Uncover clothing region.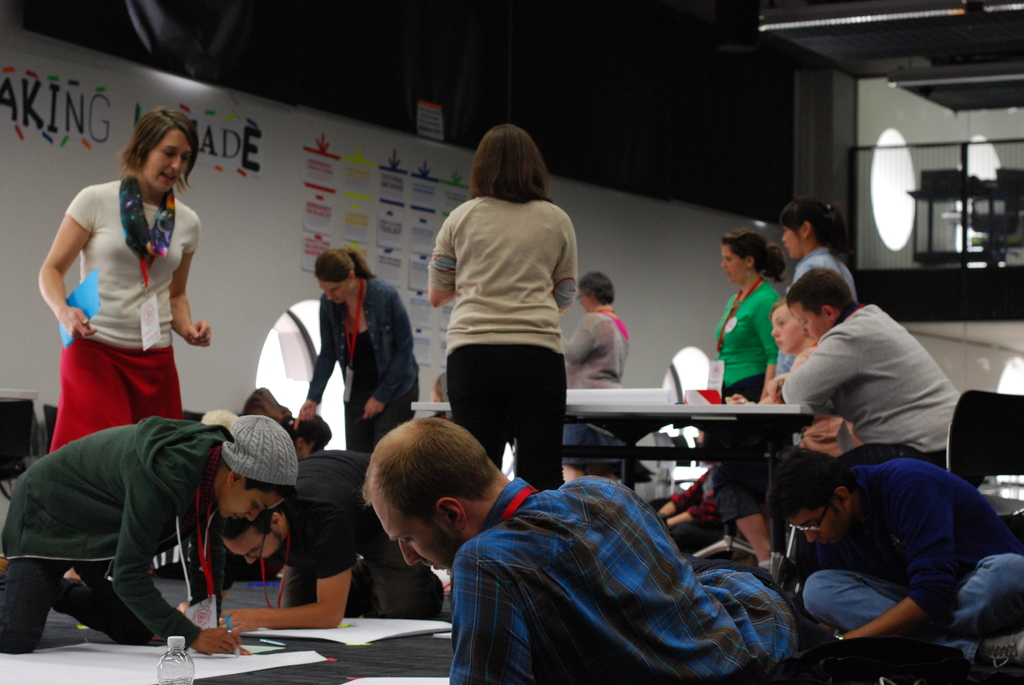
Uncovered: bbox(788, 252, 861, 302).
